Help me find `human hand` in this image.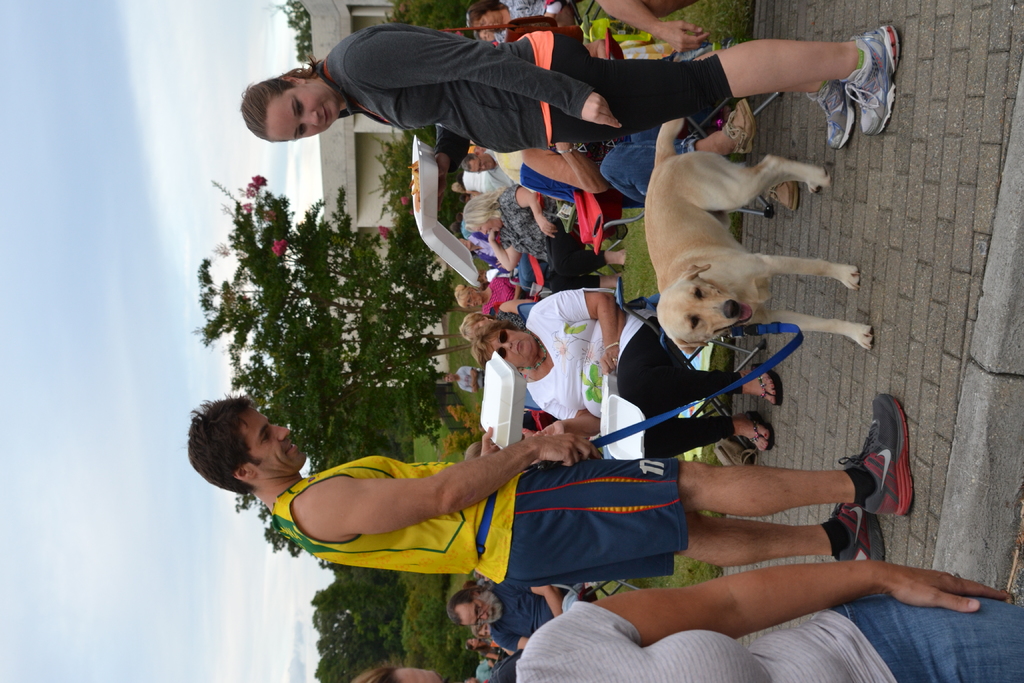
Found it: Rect(582, 92, 624, 133).
